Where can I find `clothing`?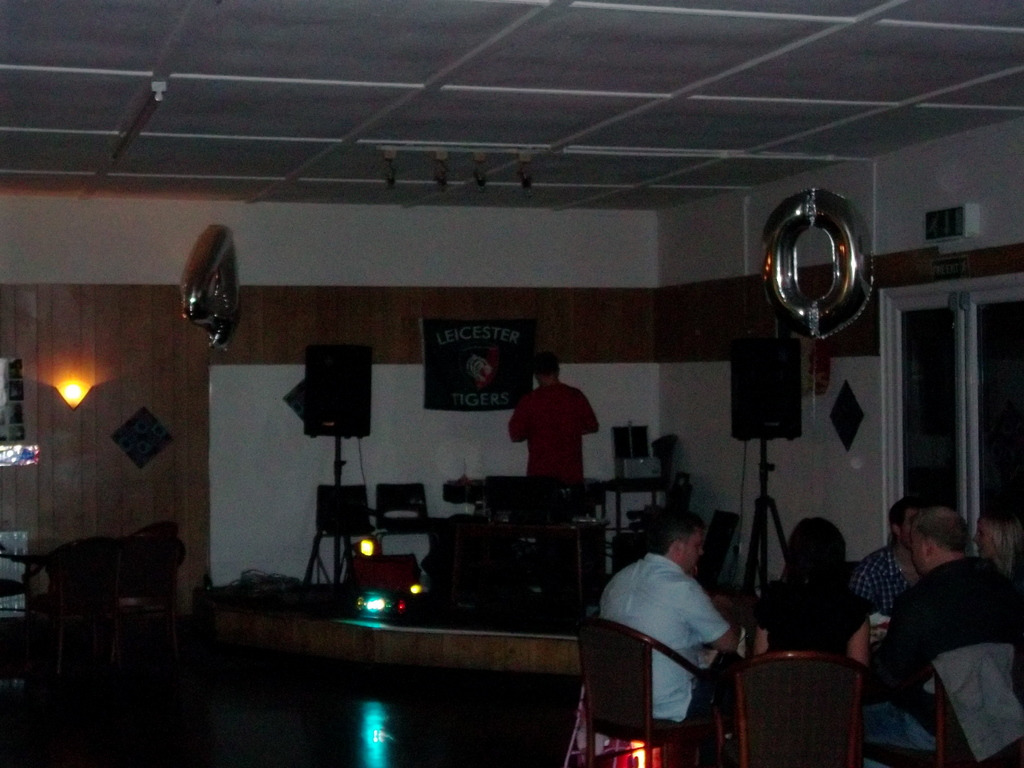
You can find it at 871:557:1021:753.
